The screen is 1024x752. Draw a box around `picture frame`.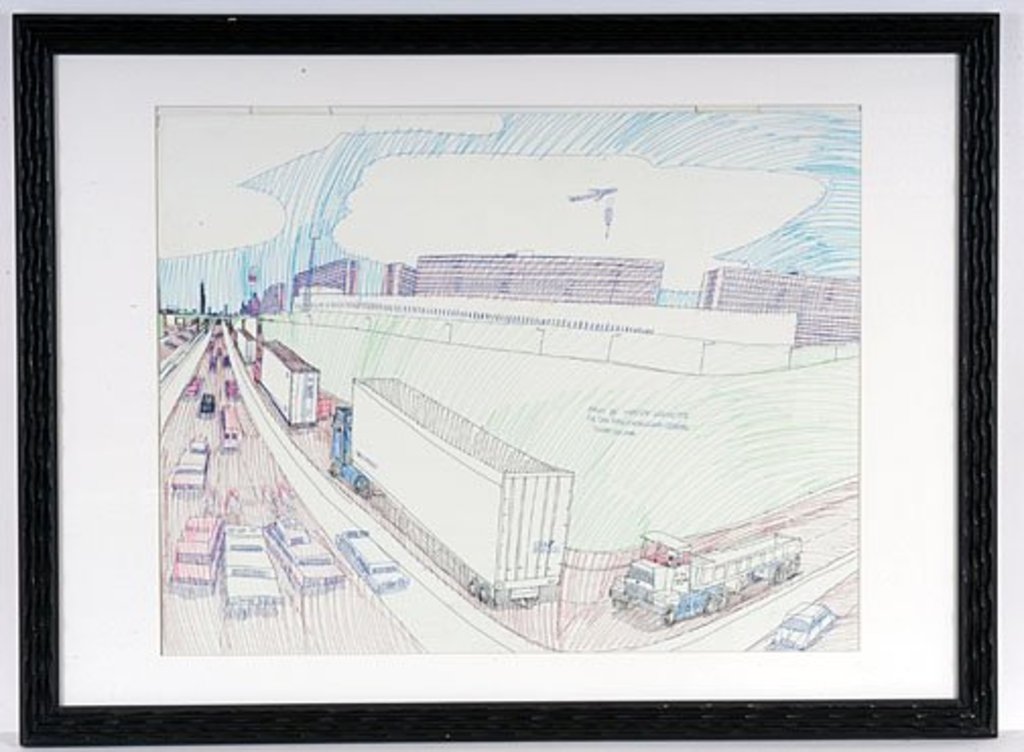
[0,0,1022,744].
